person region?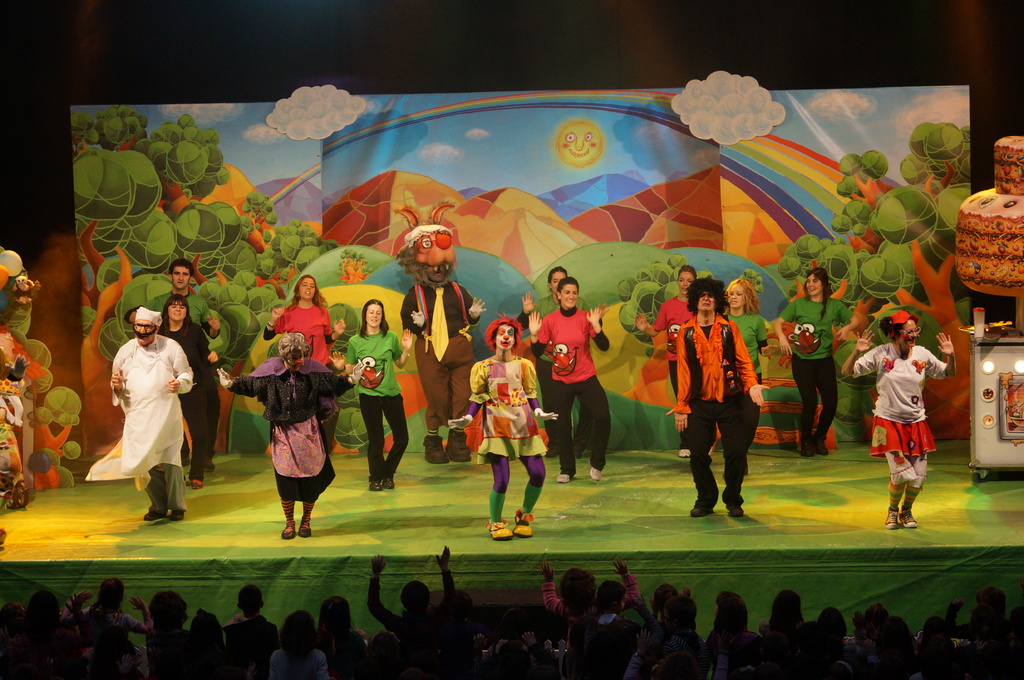
(left=724, top=278, right=777, bottom=472)
